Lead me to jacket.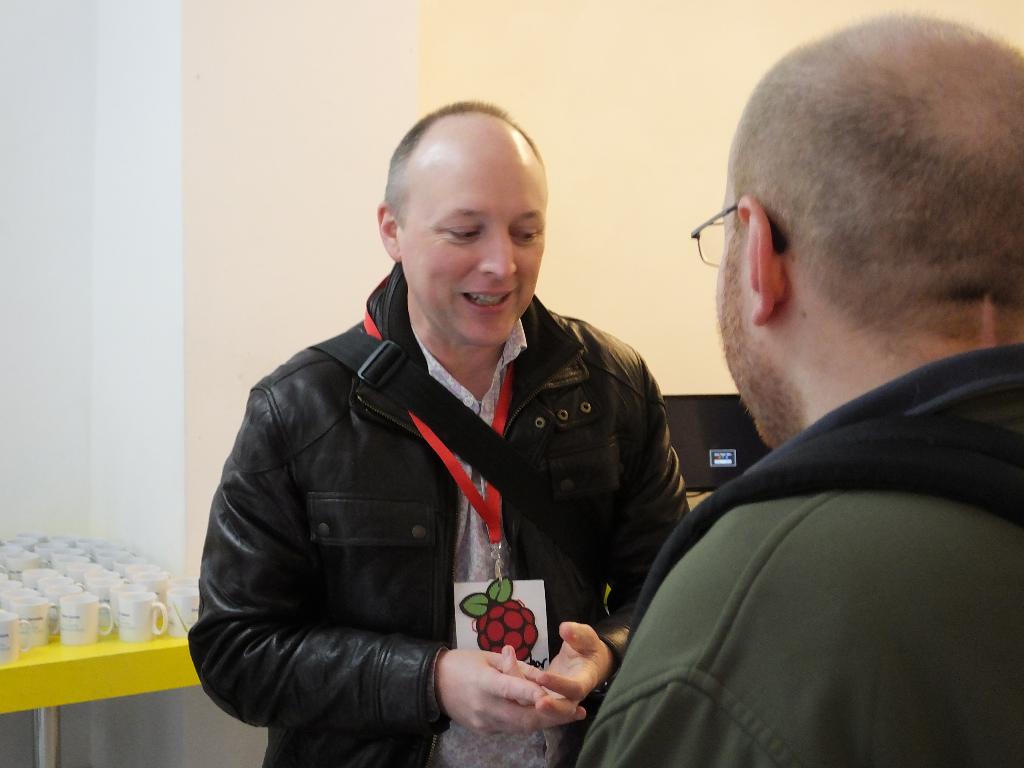
Lead to pyautogui.locateOnScreen(186, 234, 703, 725).
